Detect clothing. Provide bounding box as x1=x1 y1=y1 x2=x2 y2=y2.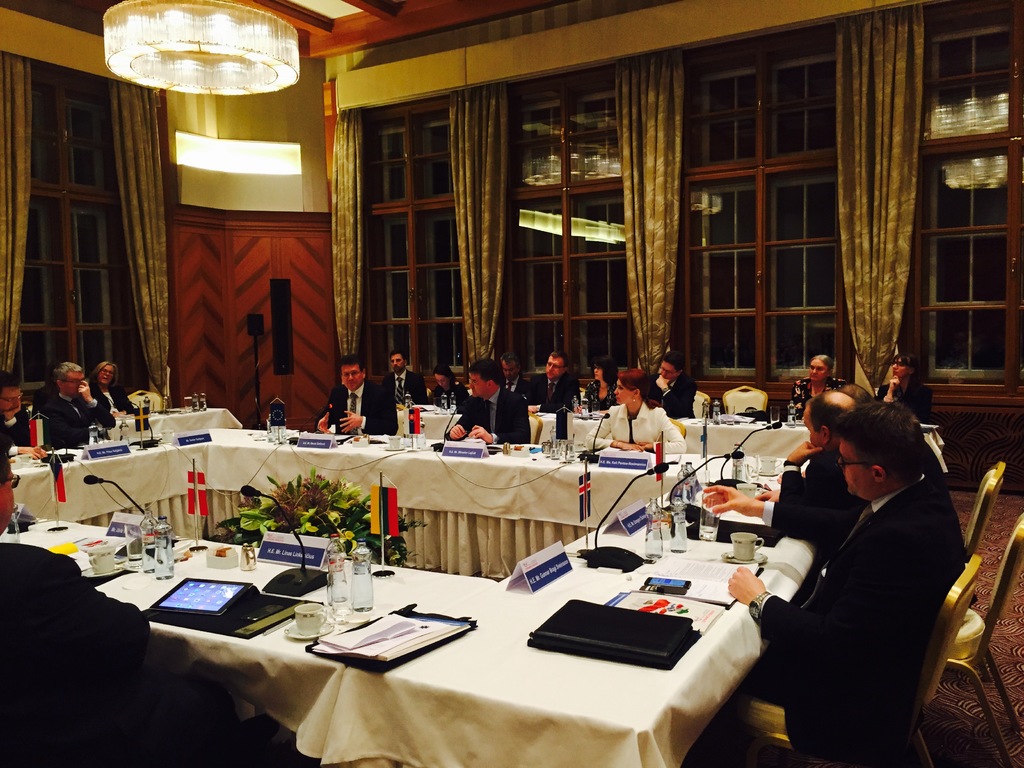
x1=761 y1=475 x2=966 y2=765.
